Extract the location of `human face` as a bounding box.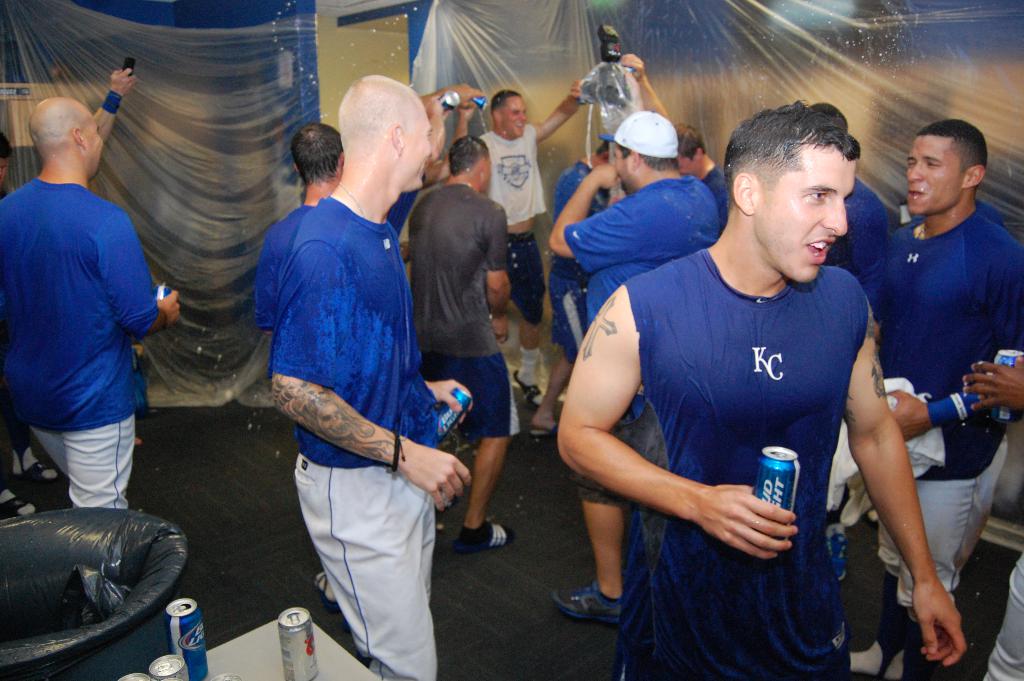
locate(906, 134, 964, 214).
